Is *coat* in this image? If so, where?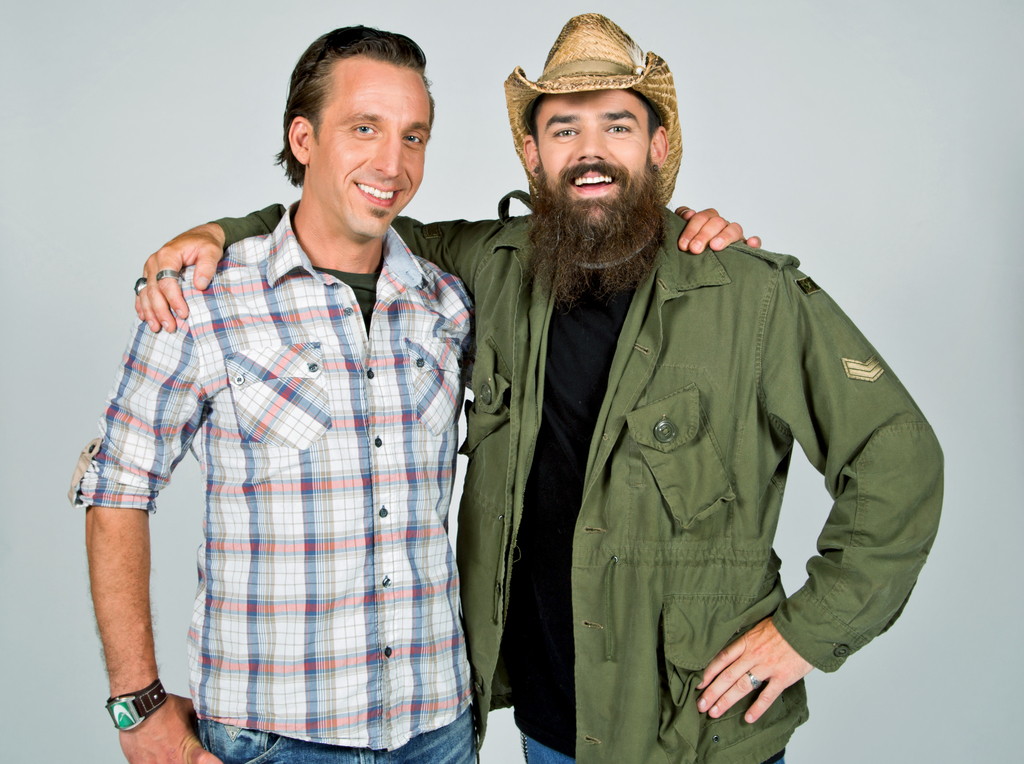
Yes, at select_region(399, 83, 938, 688).
